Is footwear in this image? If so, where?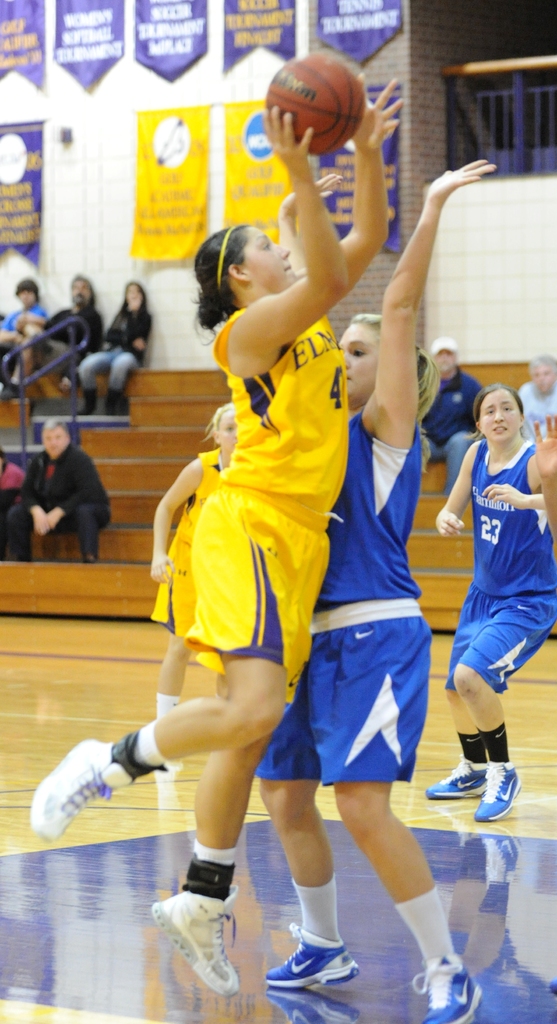
Yes, at <box>412,949,484,1023</box>.
